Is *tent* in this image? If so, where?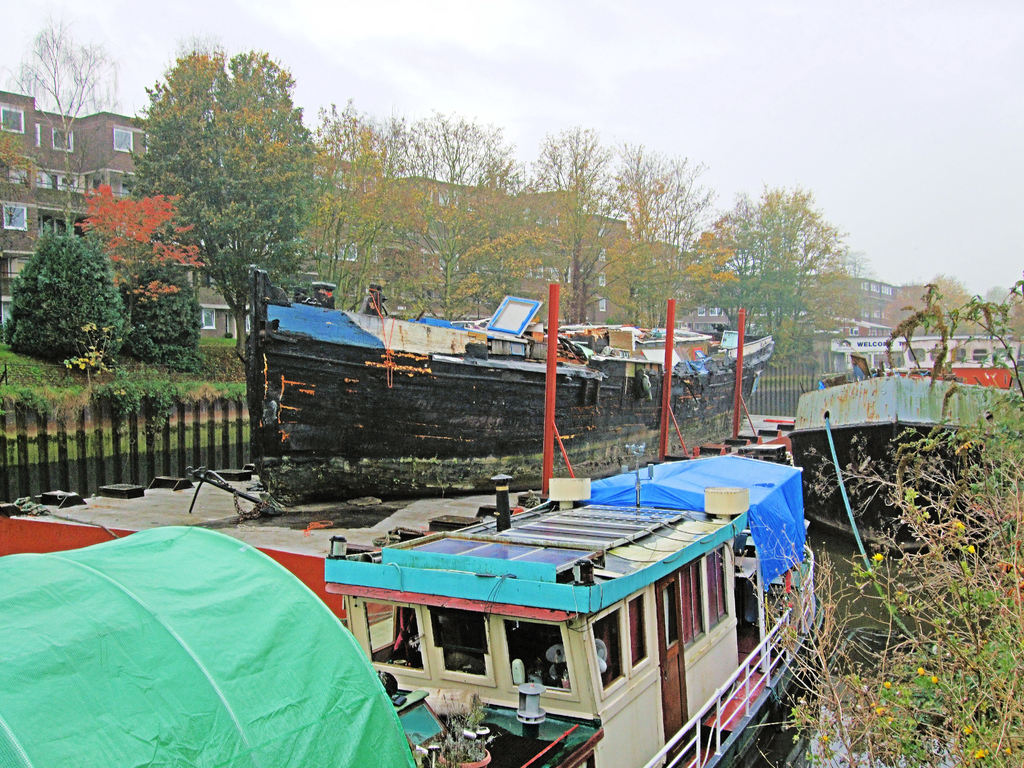
Yes, at box(0, 509, 416, 767).
